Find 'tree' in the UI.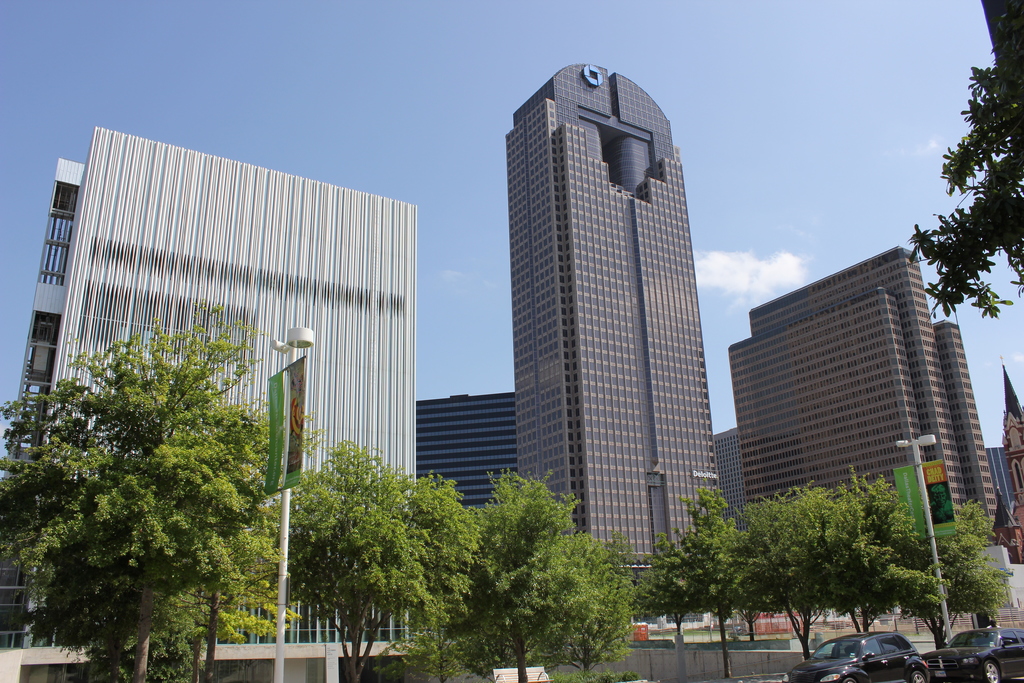
UI element at l=12, t=312, r=292, b=668.
